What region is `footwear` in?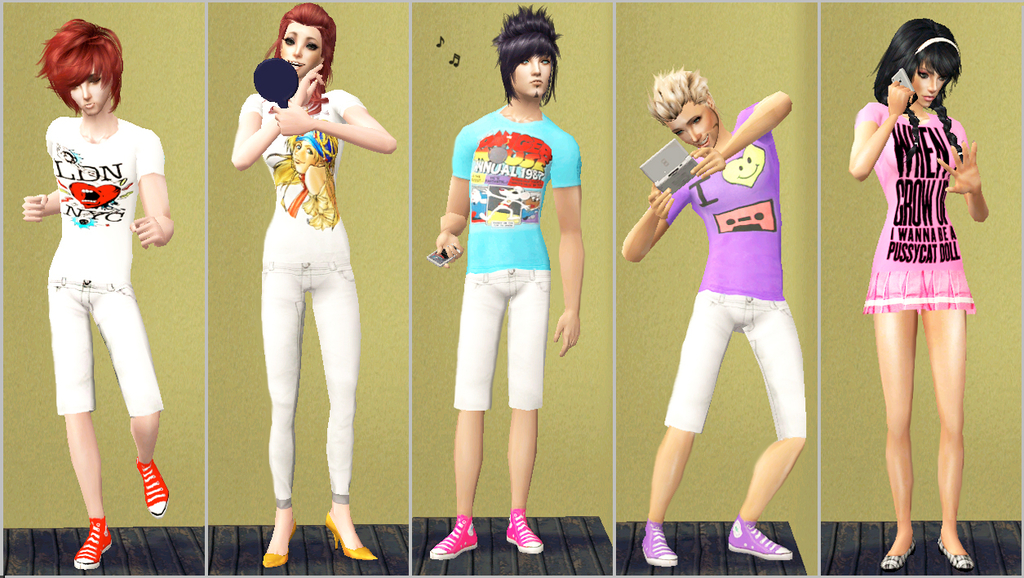
{"x1": 881, "y1": 536, "x2": 915, "y2": 569}.
